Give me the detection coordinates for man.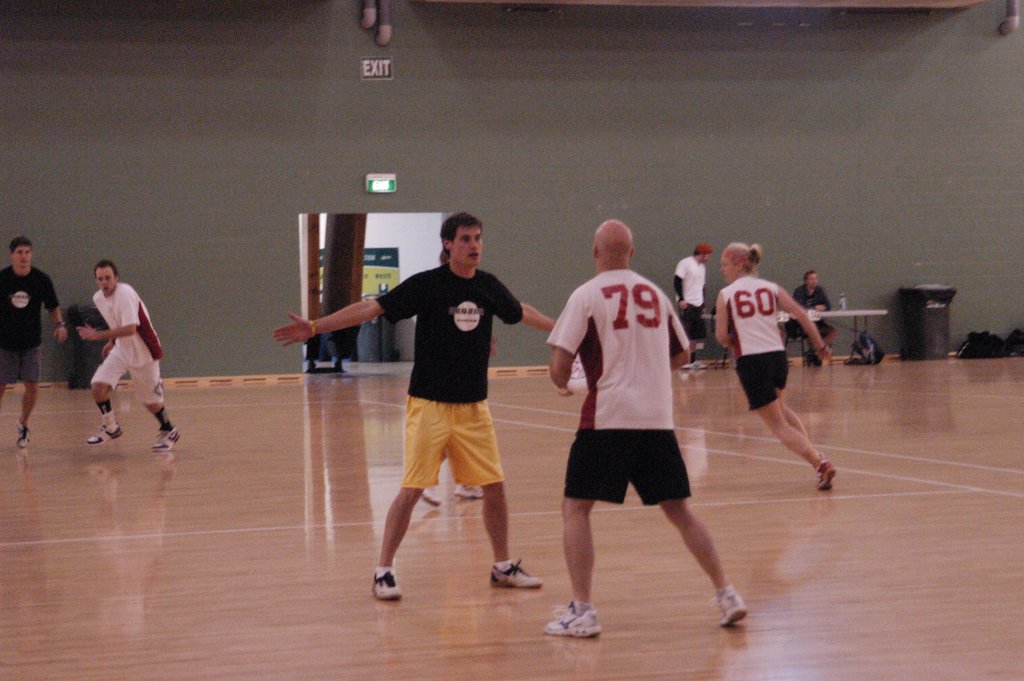
(left=273, top=211, right=557, bottom=600).
